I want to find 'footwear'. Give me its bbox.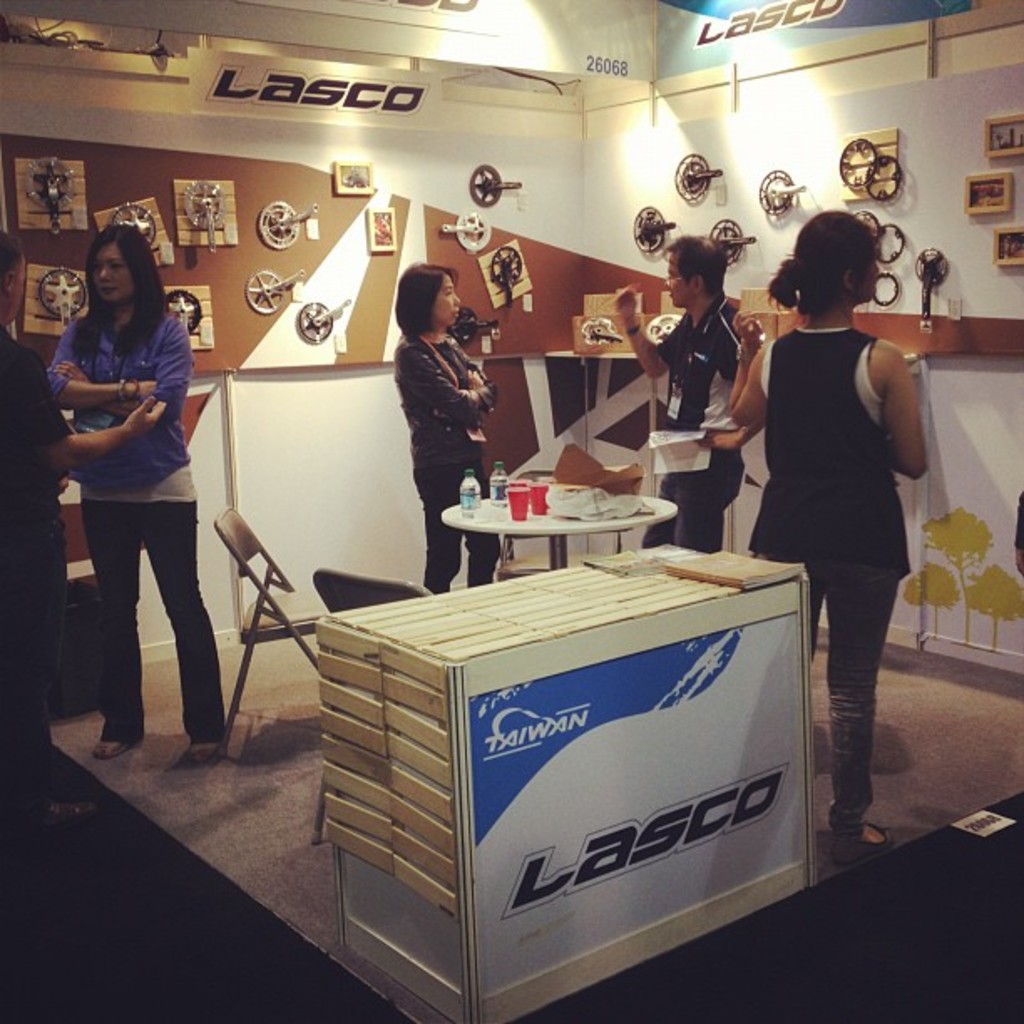
[left=95, top=741, right=134, bottom=760].
